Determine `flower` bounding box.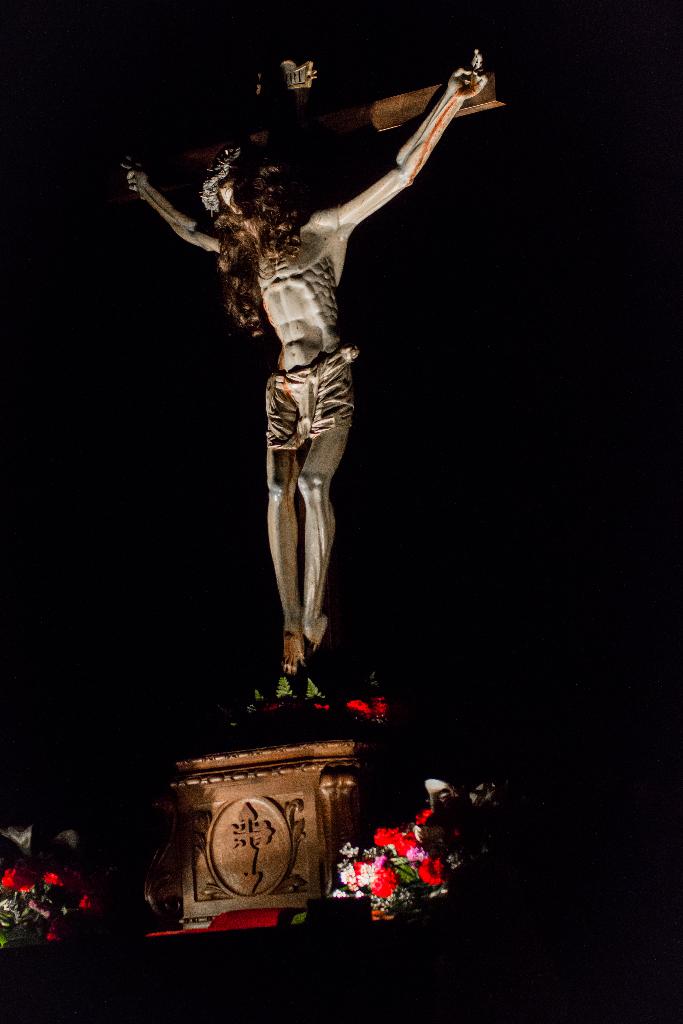
Determined: detection(345, 696, 369, 713).
